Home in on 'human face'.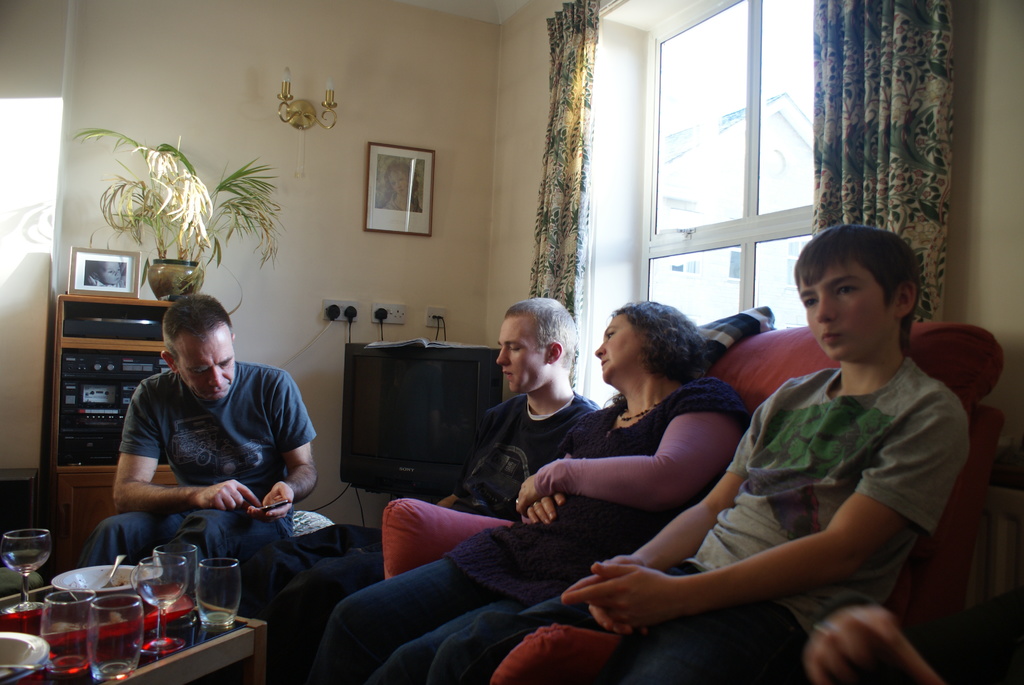
Homed in at x1=586, y1=309, x2=641, y2=388.
